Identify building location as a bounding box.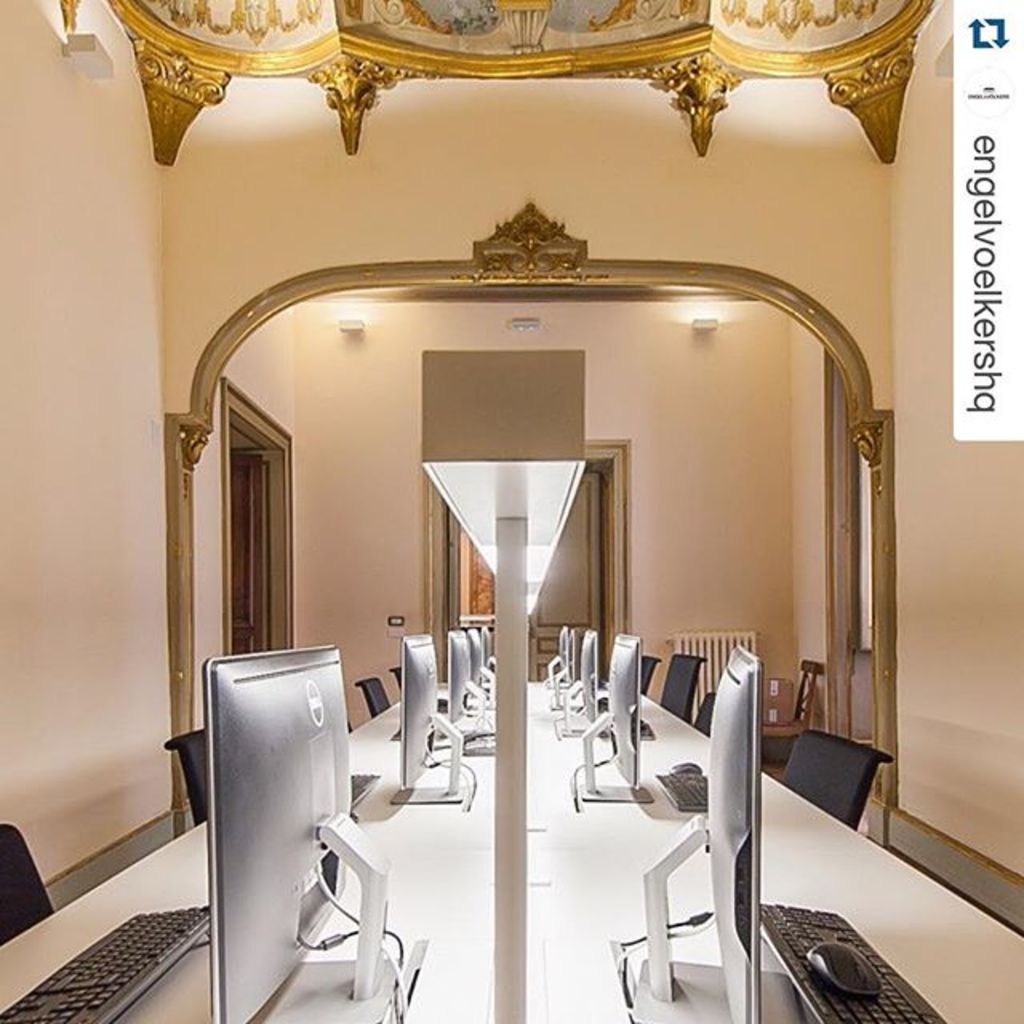
[x1=0, y1=0, x2=1022, y2=1022].
